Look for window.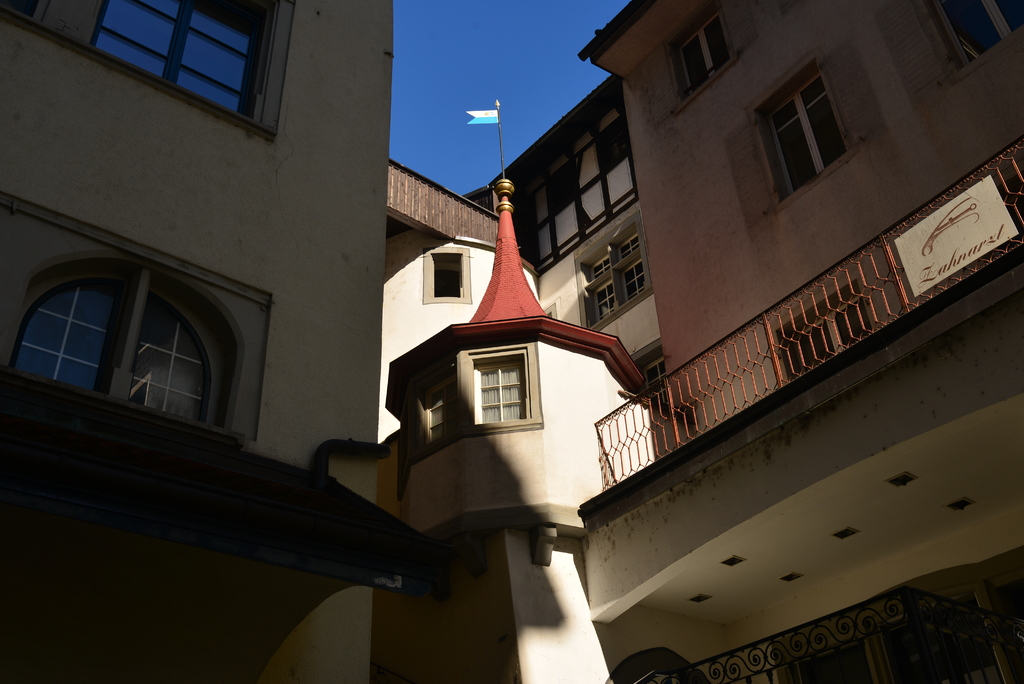
Found: crop(26, 259, 241, 427).
